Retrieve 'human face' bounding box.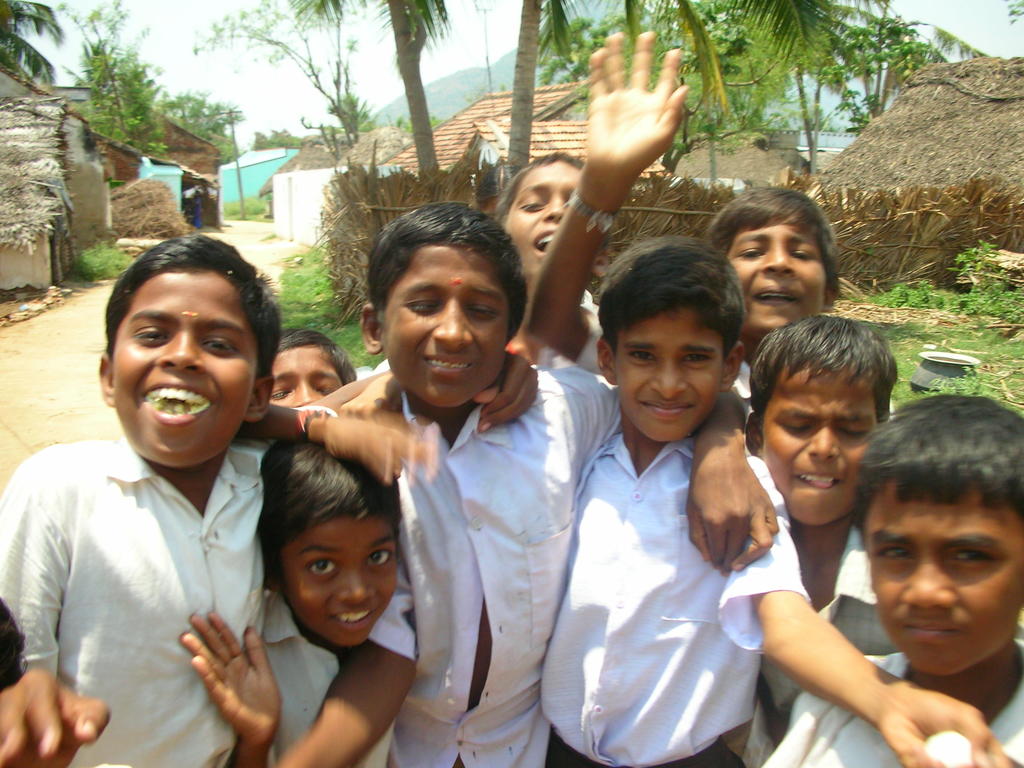
Bounding box: {"left": 272, "top": 340, "right": 345, "bottom": 406}.
